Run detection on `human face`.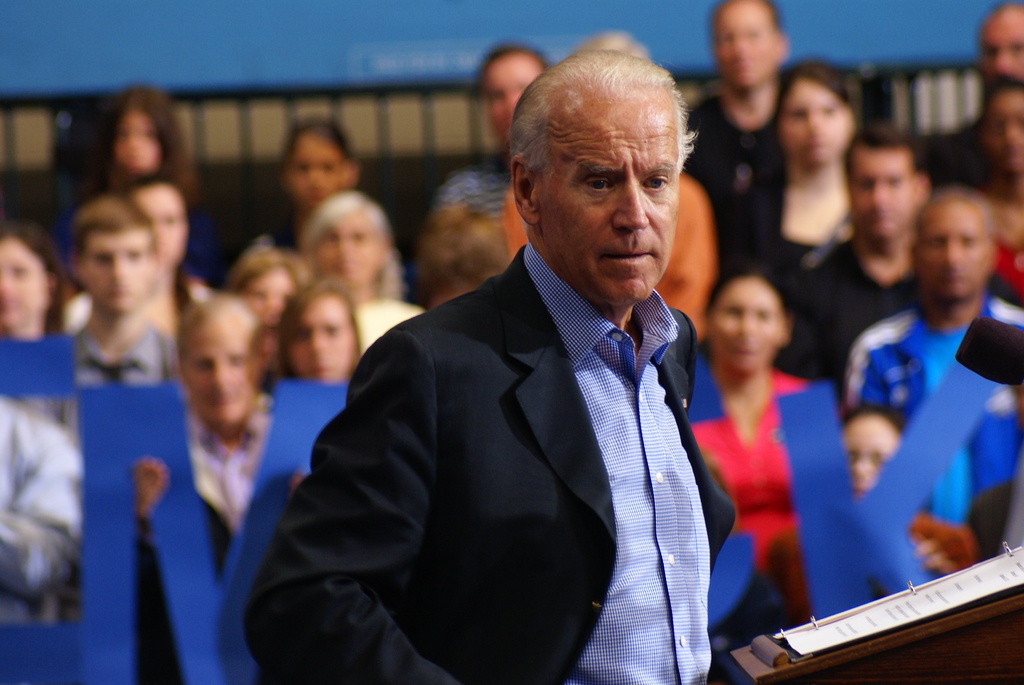
Result: x1=986 y1=101 x2=1023 y2=178.
